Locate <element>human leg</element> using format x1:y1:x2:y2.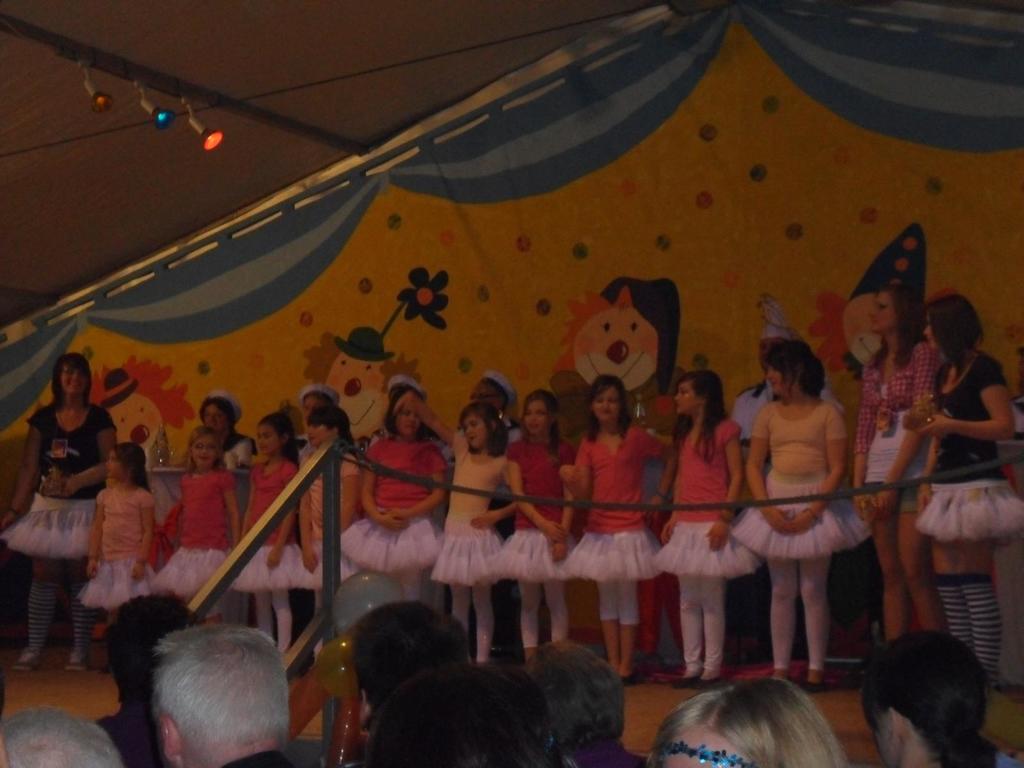
277:582:289:650.
